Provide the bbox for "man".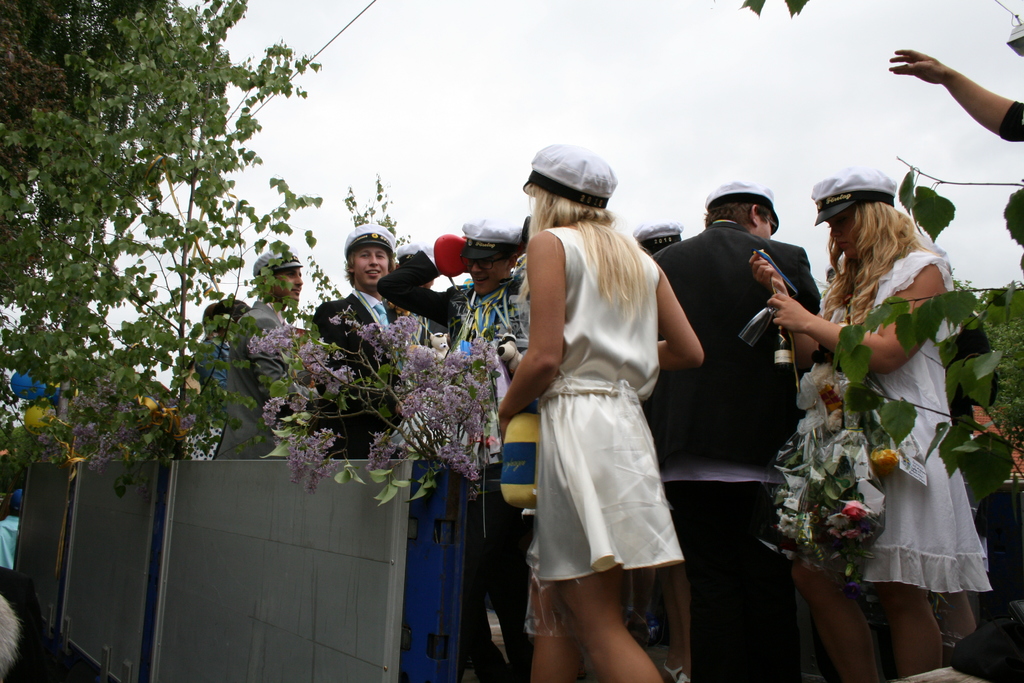
<box>378,220,538,682</box>.
